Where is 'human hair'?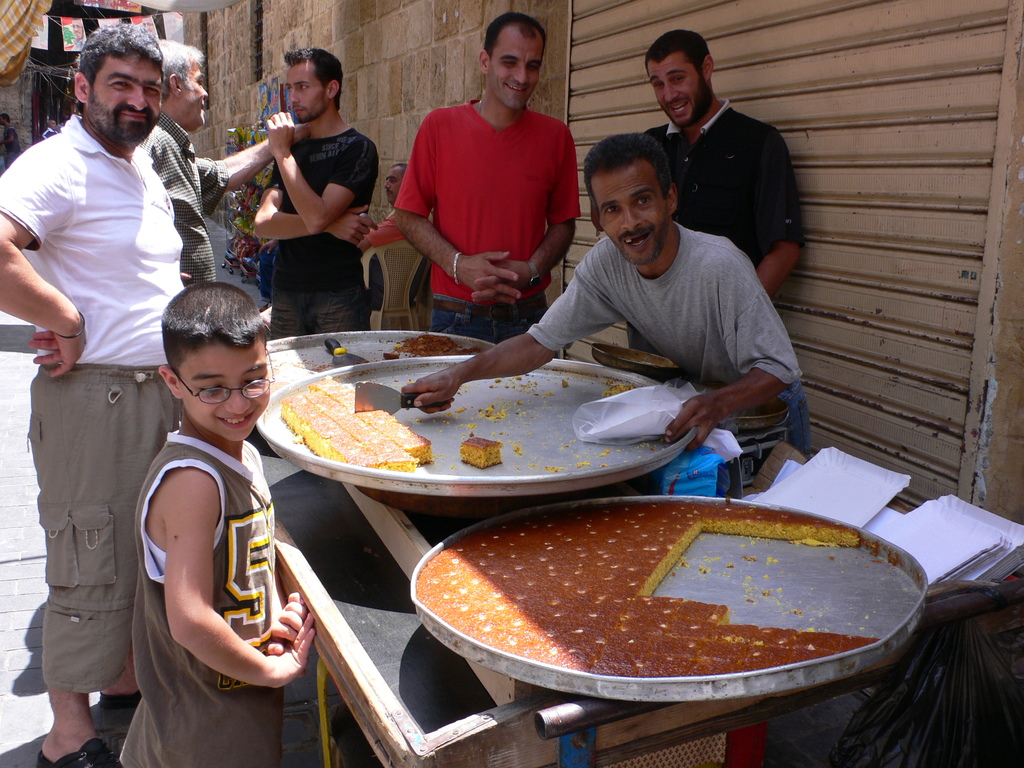
(157,41,206,109).
